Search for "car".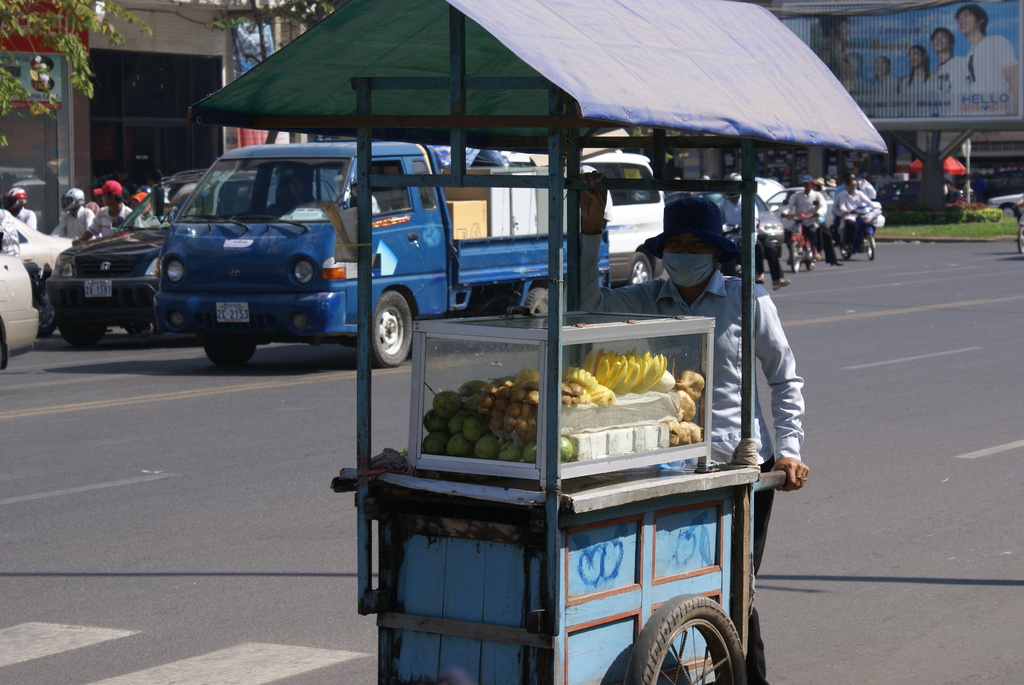
Found at l=0, t=202, r=68, b=365.
